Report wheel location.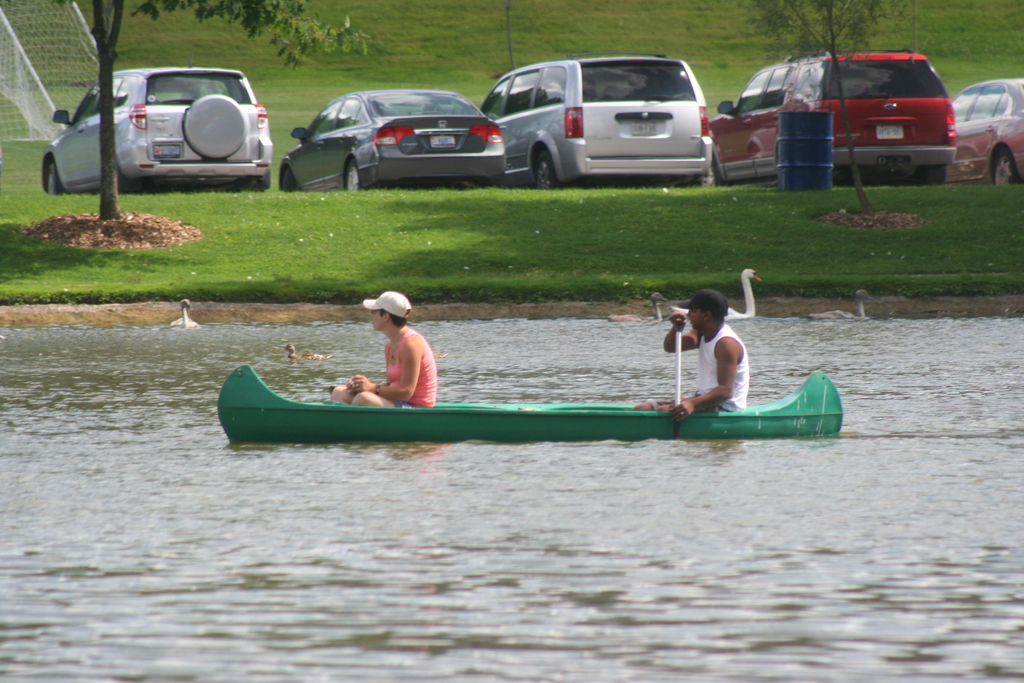
Report: [x1=991, y1=152, x2=1015, y2=188].
